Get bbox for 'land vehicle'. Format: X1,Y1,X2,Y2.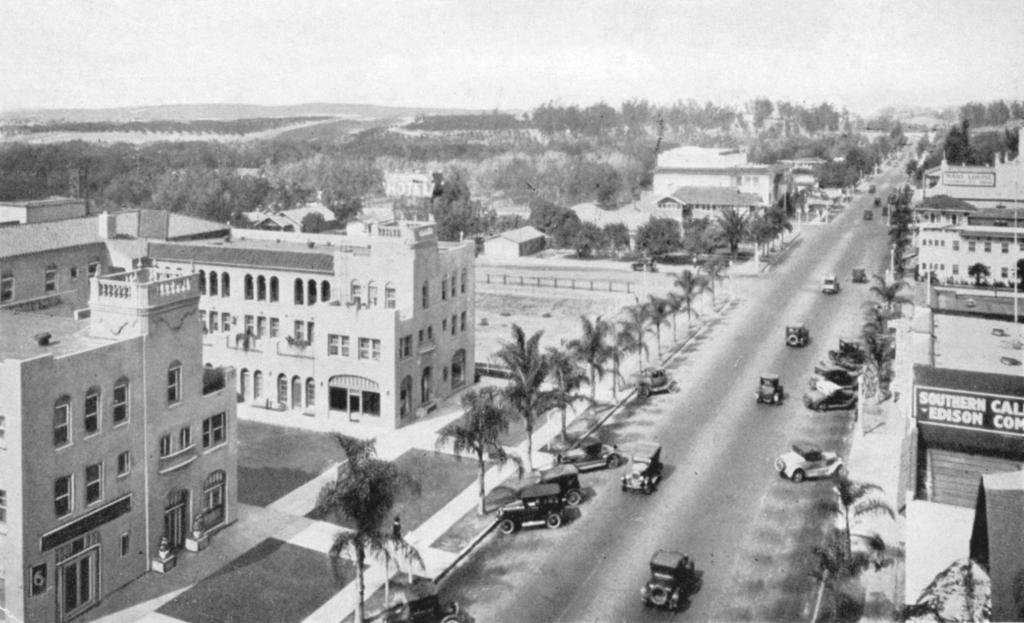
757,370,786,408.
